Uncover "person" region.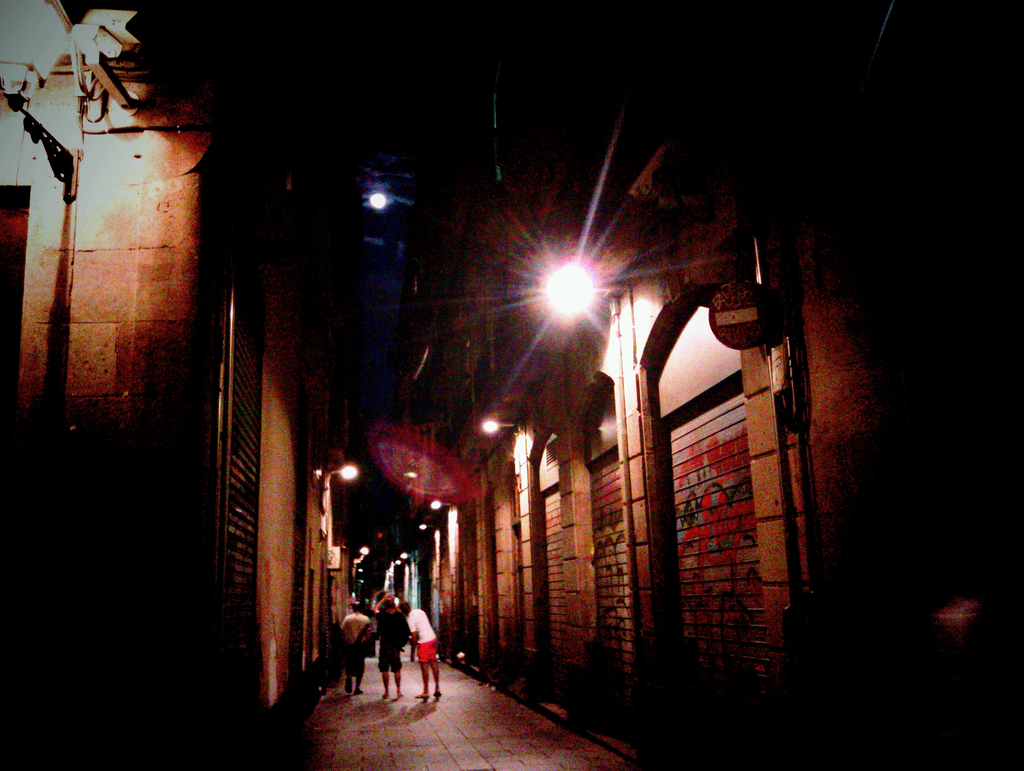
Uncovered: rect(338, 602, 378, 695).
